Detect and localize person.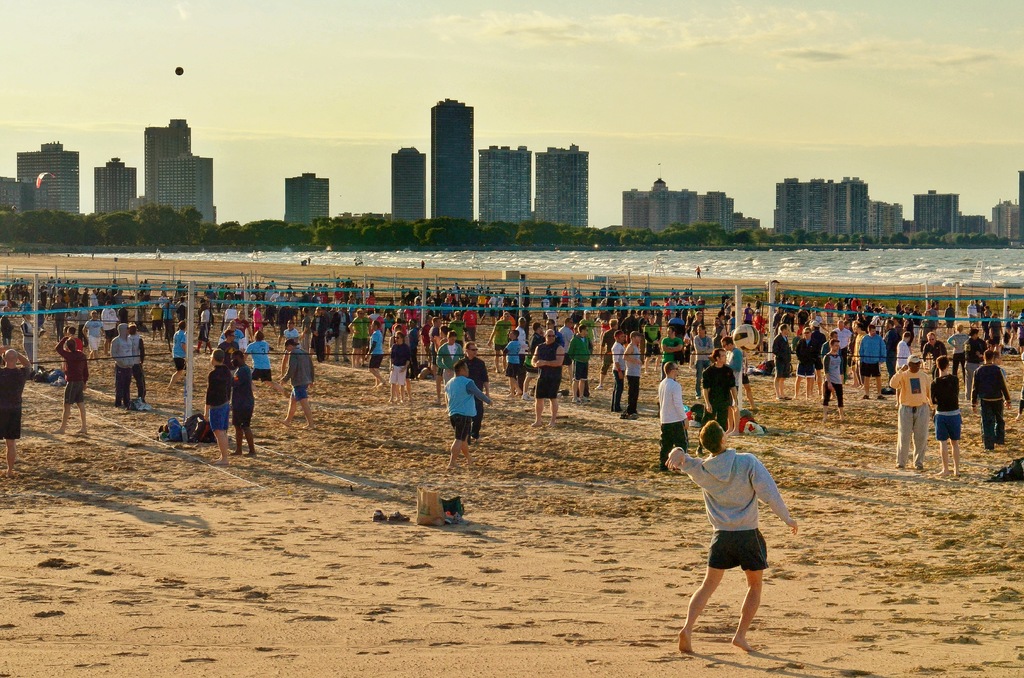
Localized at {"x1": 462, "y1": 341, "x2": 491, "y2": 439}.
